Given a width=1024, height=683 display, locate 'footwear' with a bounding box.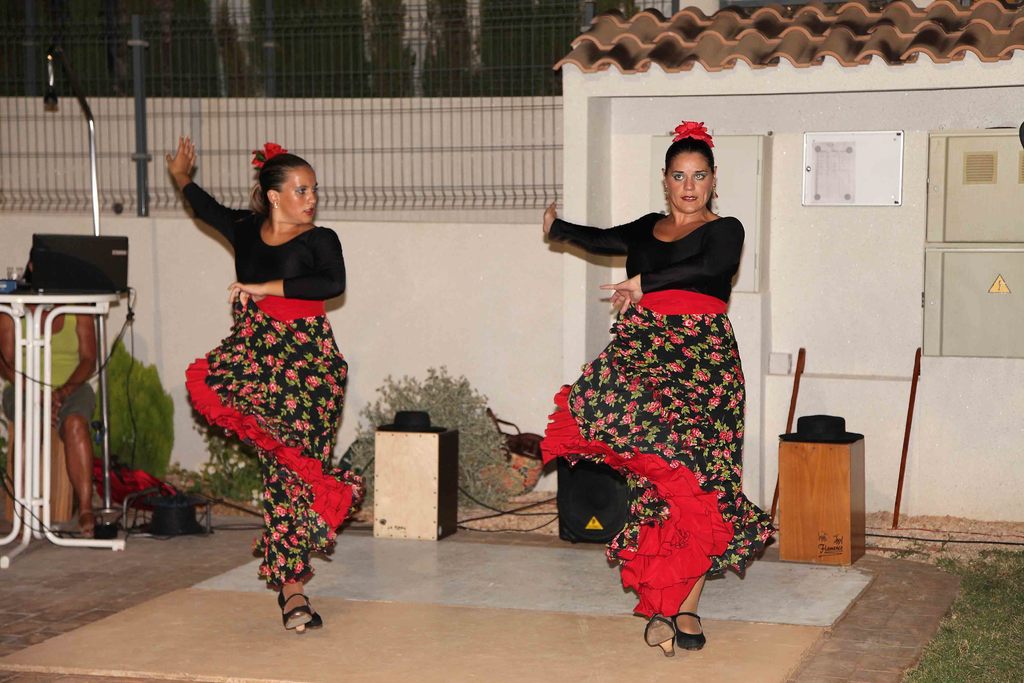
Located: locate(277, 578, 332, 633).
